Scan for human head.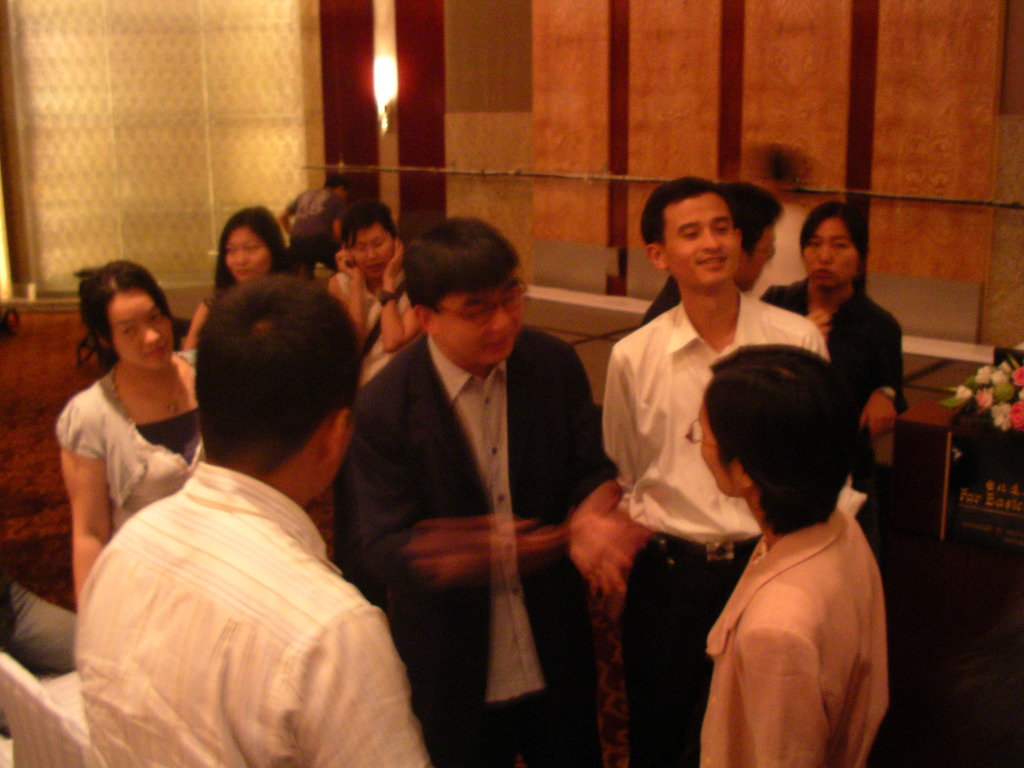
Scan result: x1=195, y1=273, x2=364, y2=500.
